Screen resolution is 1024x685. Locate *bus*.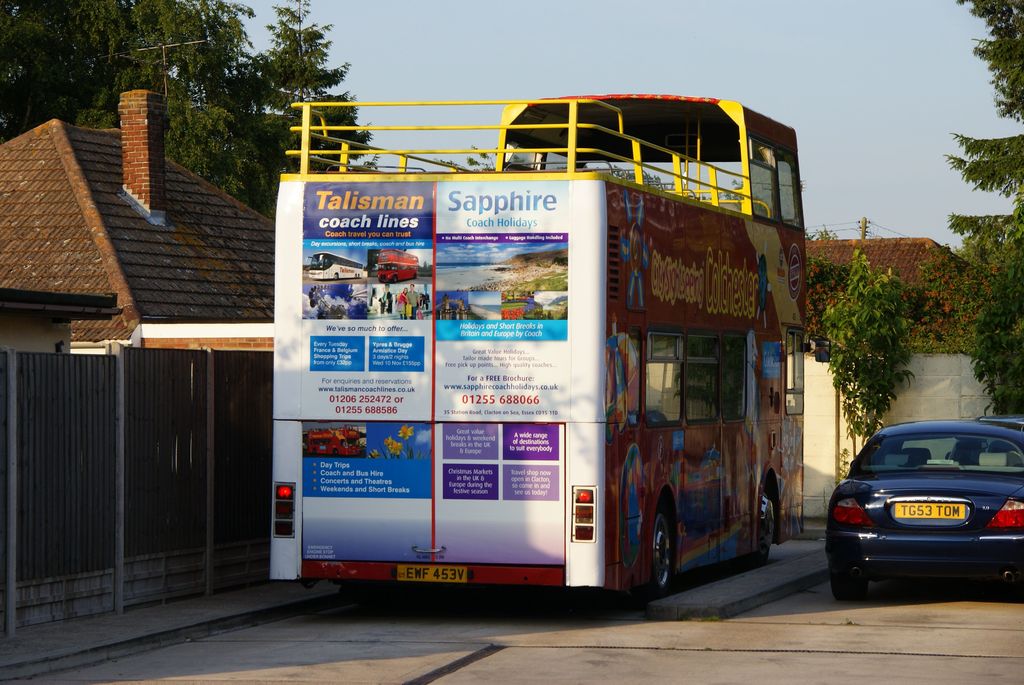
(270,95,836,608).
